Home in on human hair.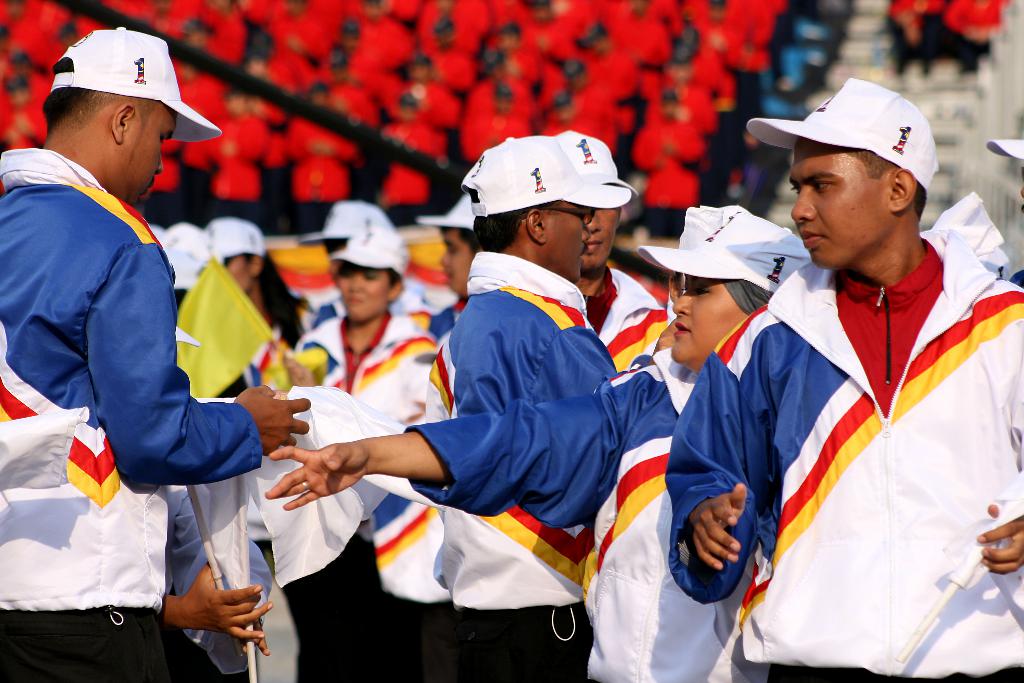
Homed in at rect(385, 269, 404, 292).
